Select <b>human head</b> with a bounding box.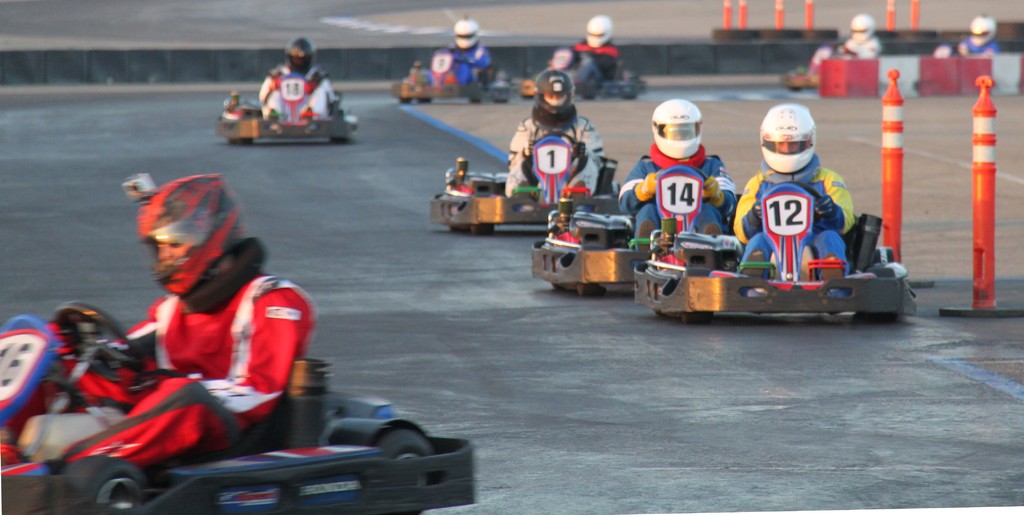
region(150, 174, 250, 292).
